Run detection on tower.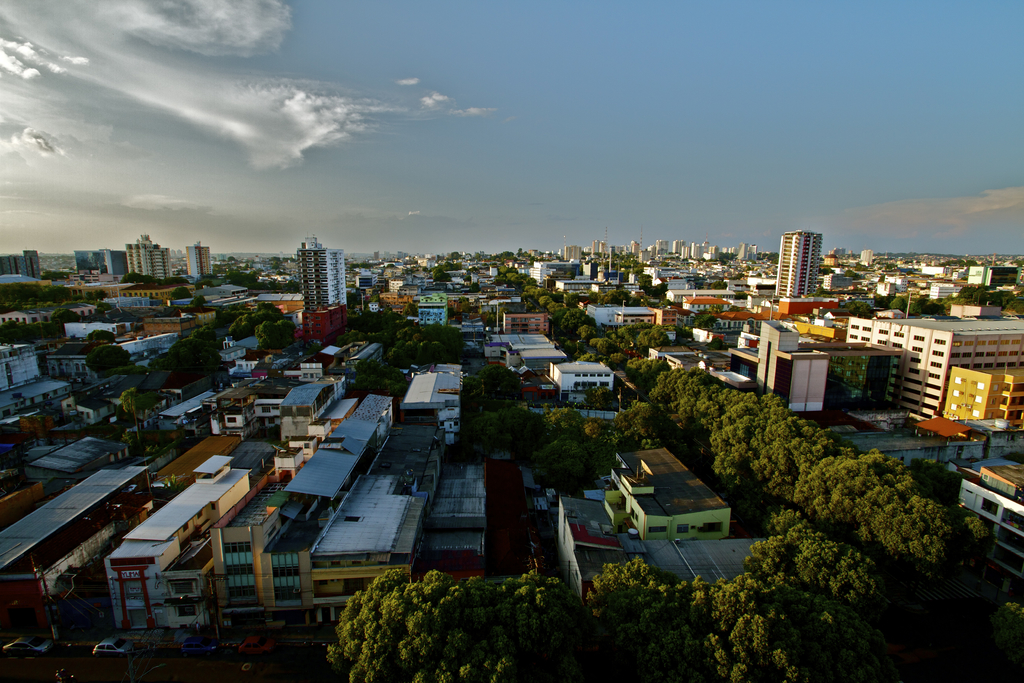
Result: crop(186, 243, 209, 279).
